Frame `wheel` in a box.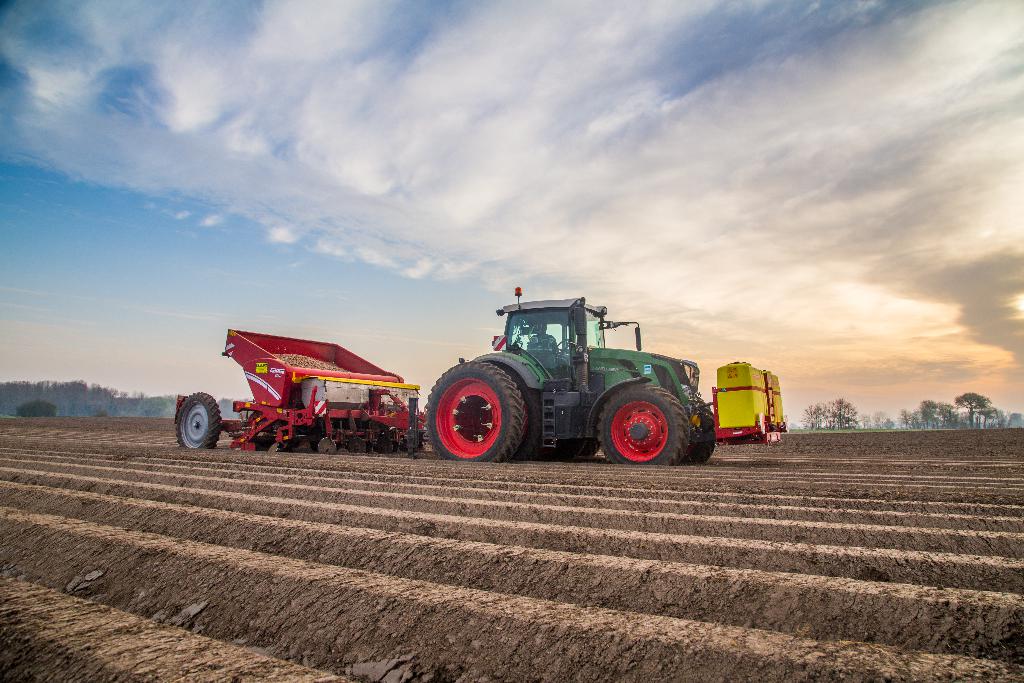
box(555, 336, 570, 355).
